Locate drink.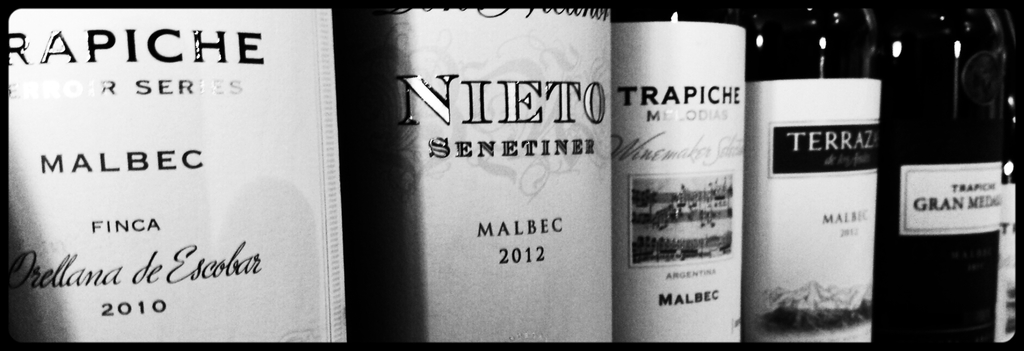
Bounding box: 606/1/769/347.
